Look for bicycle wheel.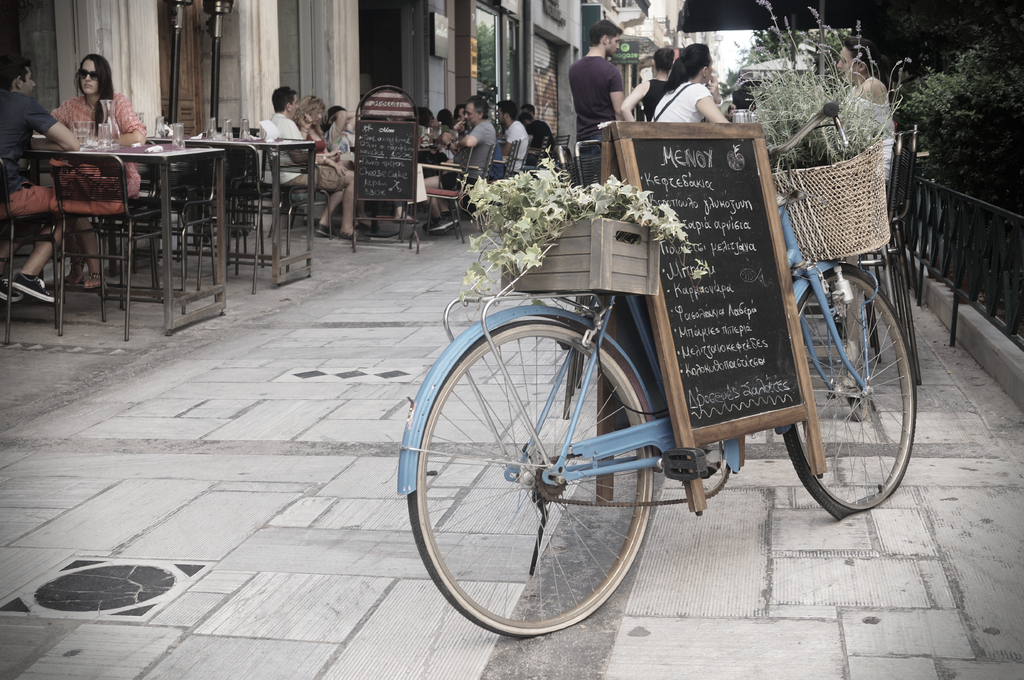
Found: {"x1": 409, "y1": 320, "x2": 657, "y2": 635}.
